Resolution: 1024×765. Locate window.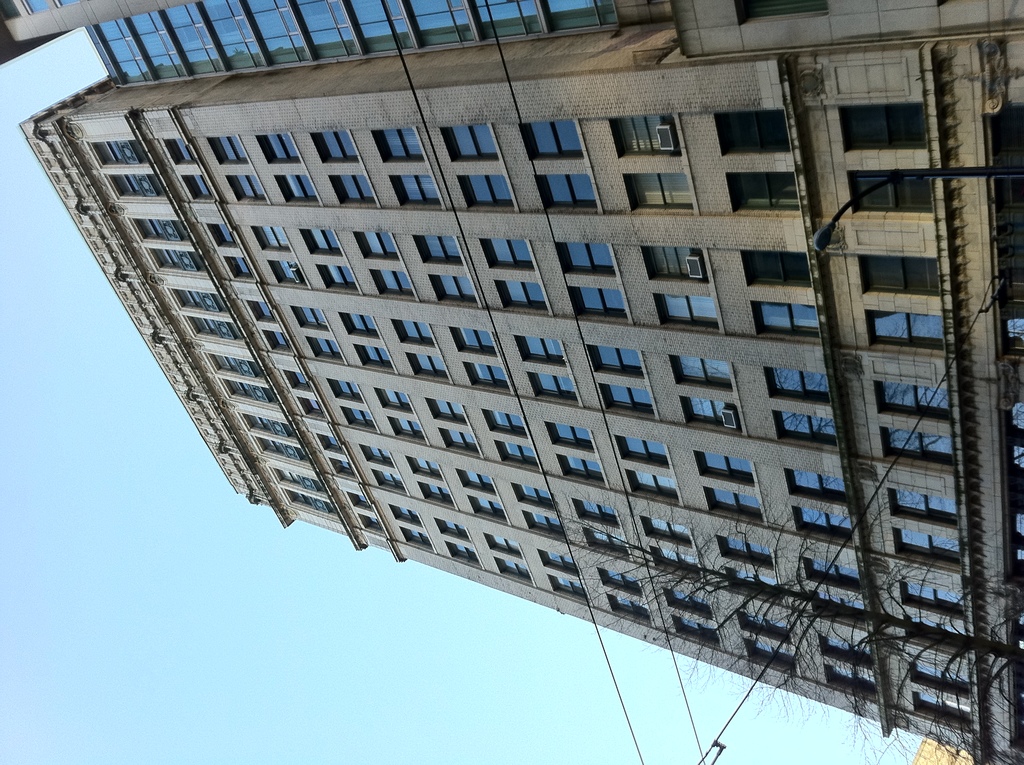
{"x1": 839, "y1": 100, "x2": 923, "y2": 151}.
